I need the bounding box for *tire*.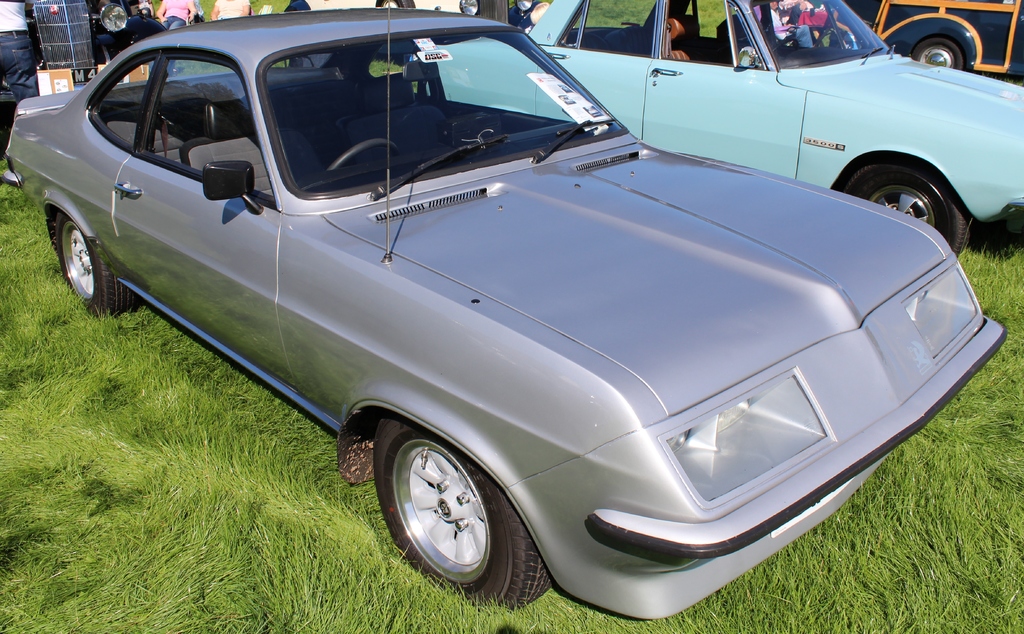
Here it is: {"left": 100, "top": 0, "right": 126, "bottom": 29}.
